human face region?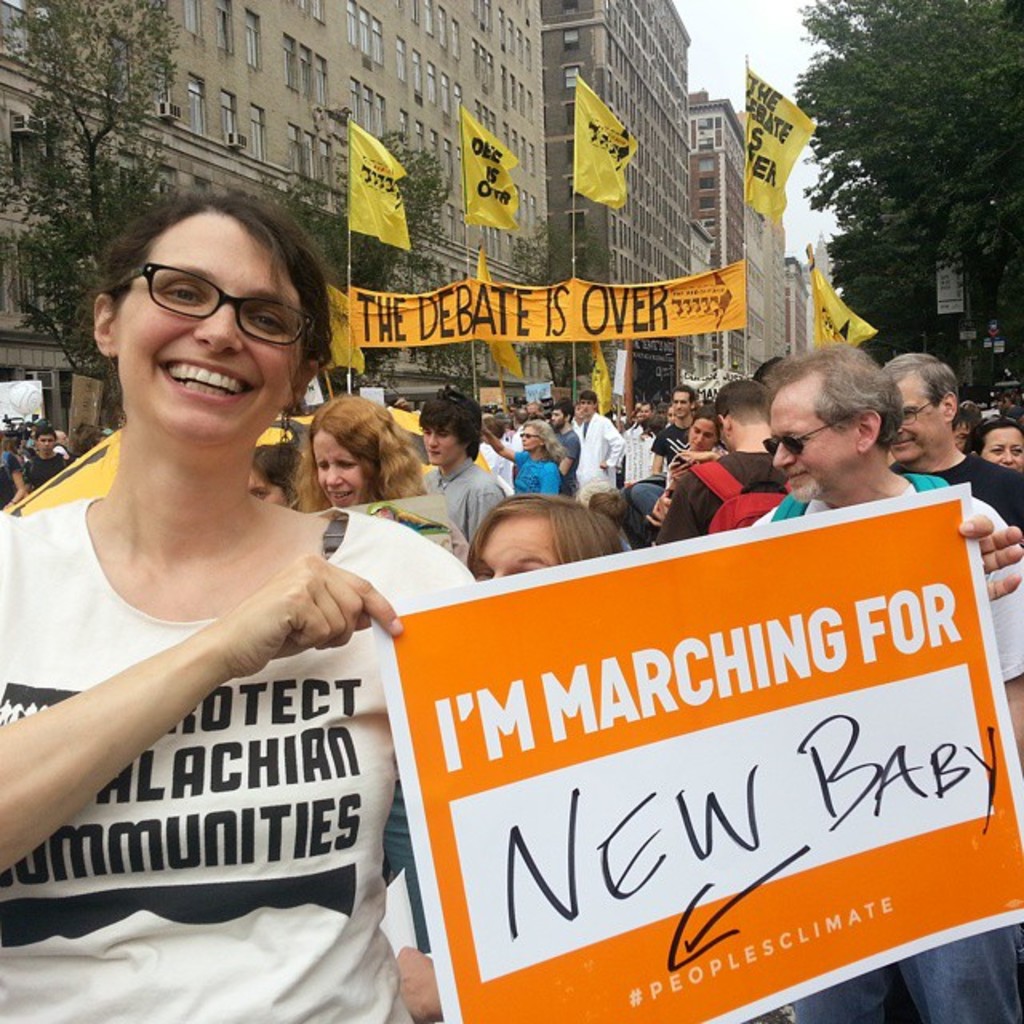
[114,213,312,435]
